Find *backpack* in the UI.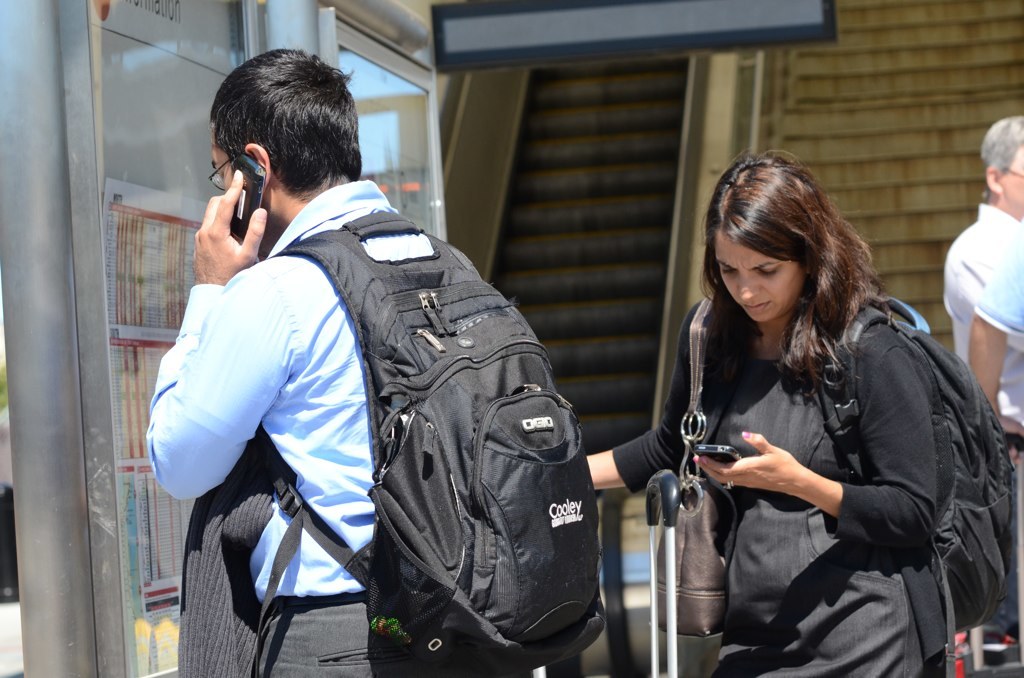
UI element at bbox=[684, 294, 1010, 633].
